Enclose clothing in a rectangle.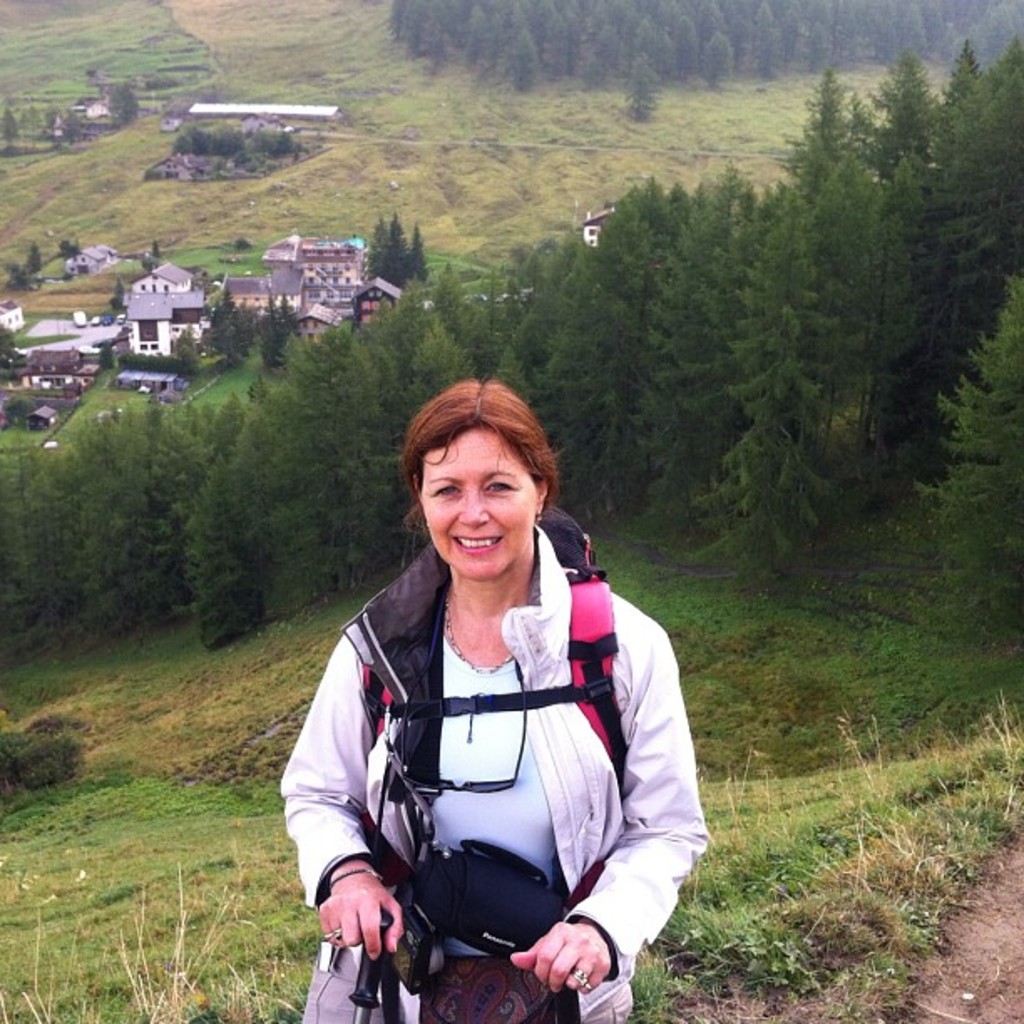
BBox(296, 529, 713, 989).
